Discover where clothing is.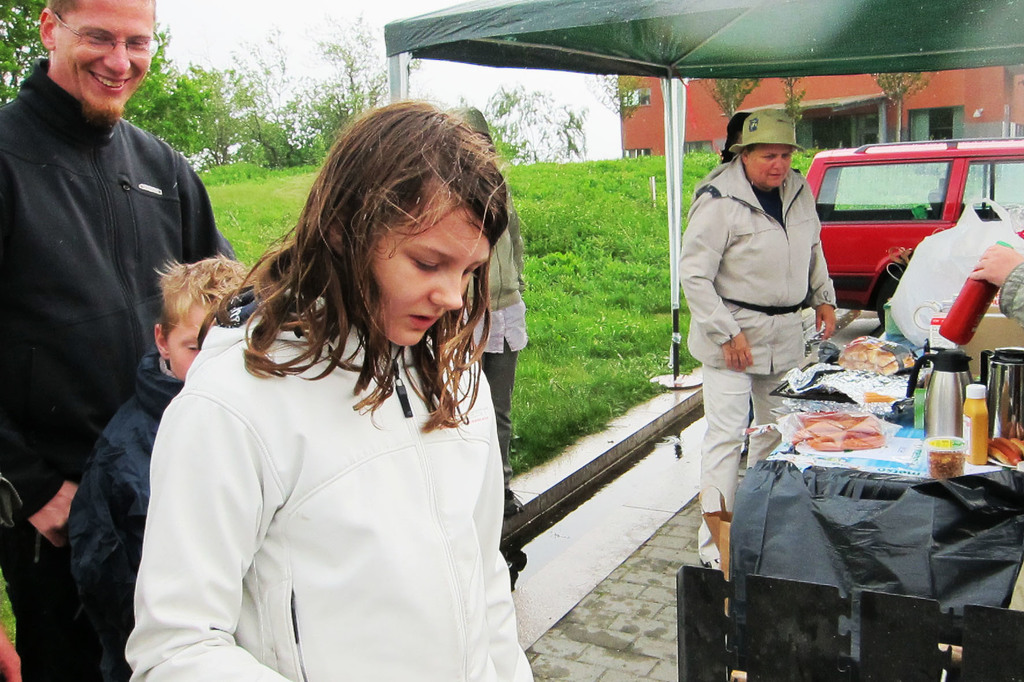
Discovered at box(0, 60, 219, 681).
